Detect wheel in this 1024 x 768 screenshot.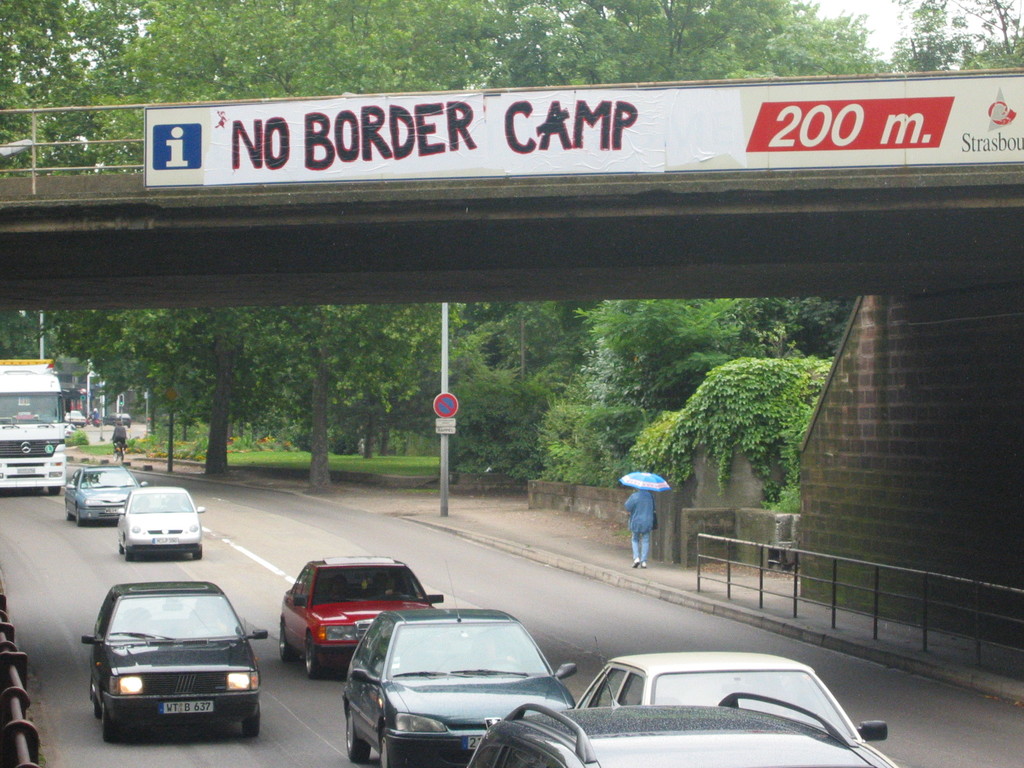
Detection: box(239, 710, 262, 739).
